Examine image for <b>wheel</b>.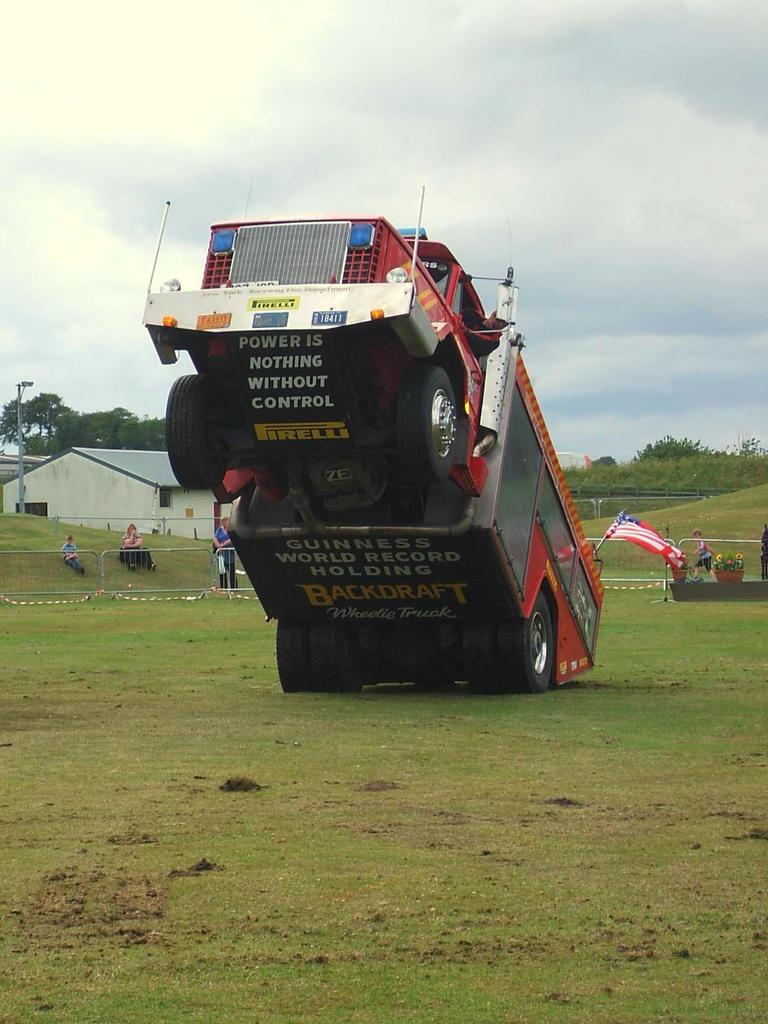
Examination result: {"left": 503, "top": 600, "right": 557, "bottom": 694}.
